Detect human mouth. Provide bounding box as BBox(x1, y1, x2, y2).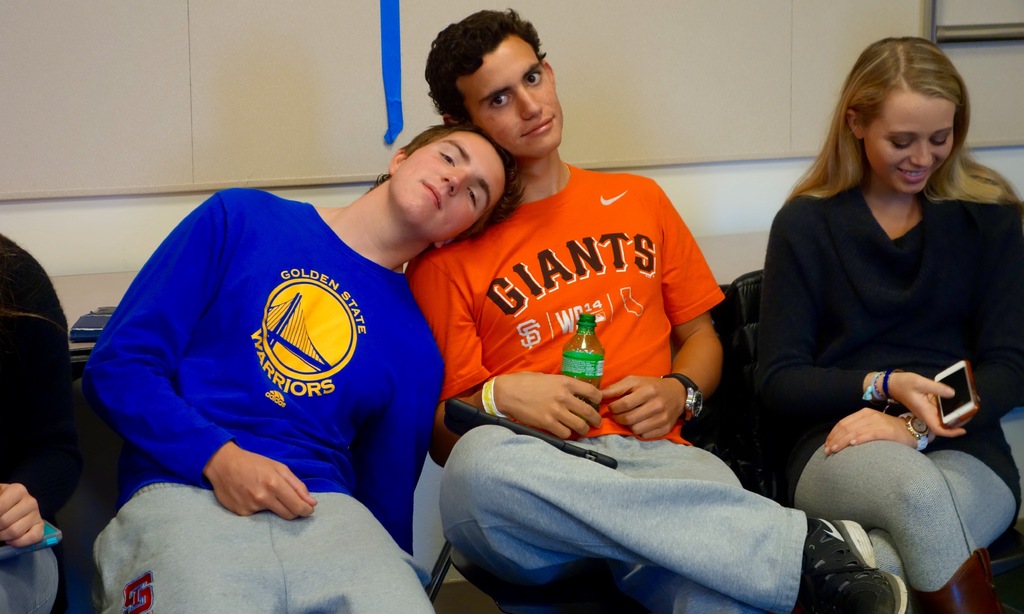
BBox(420, 179, 445, 212).
